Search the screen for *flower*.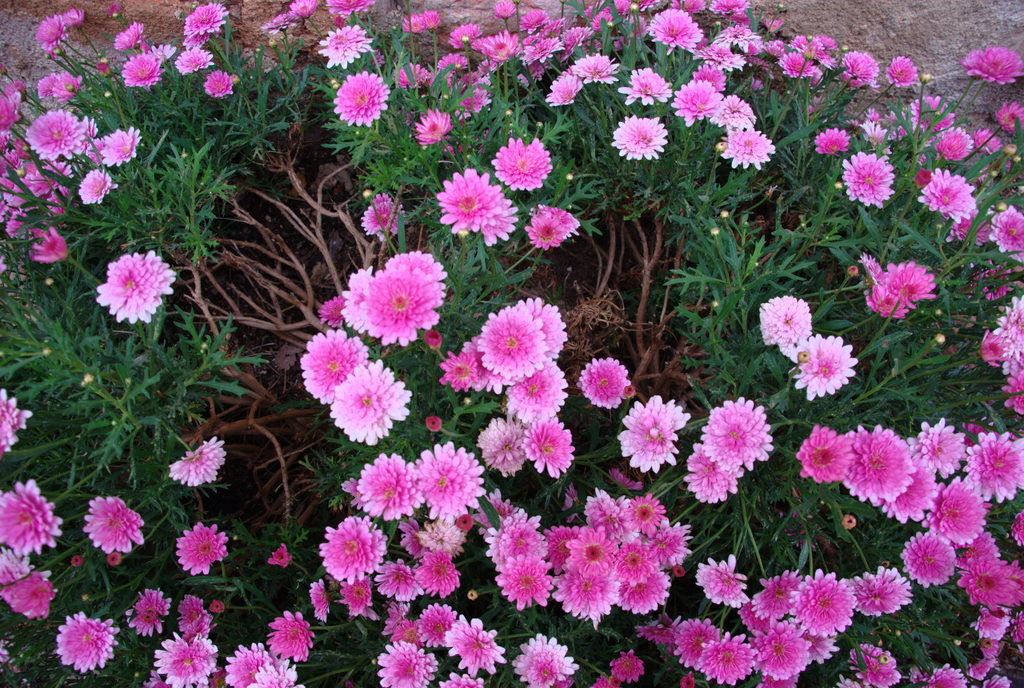
Found at 0,389,32,450.
